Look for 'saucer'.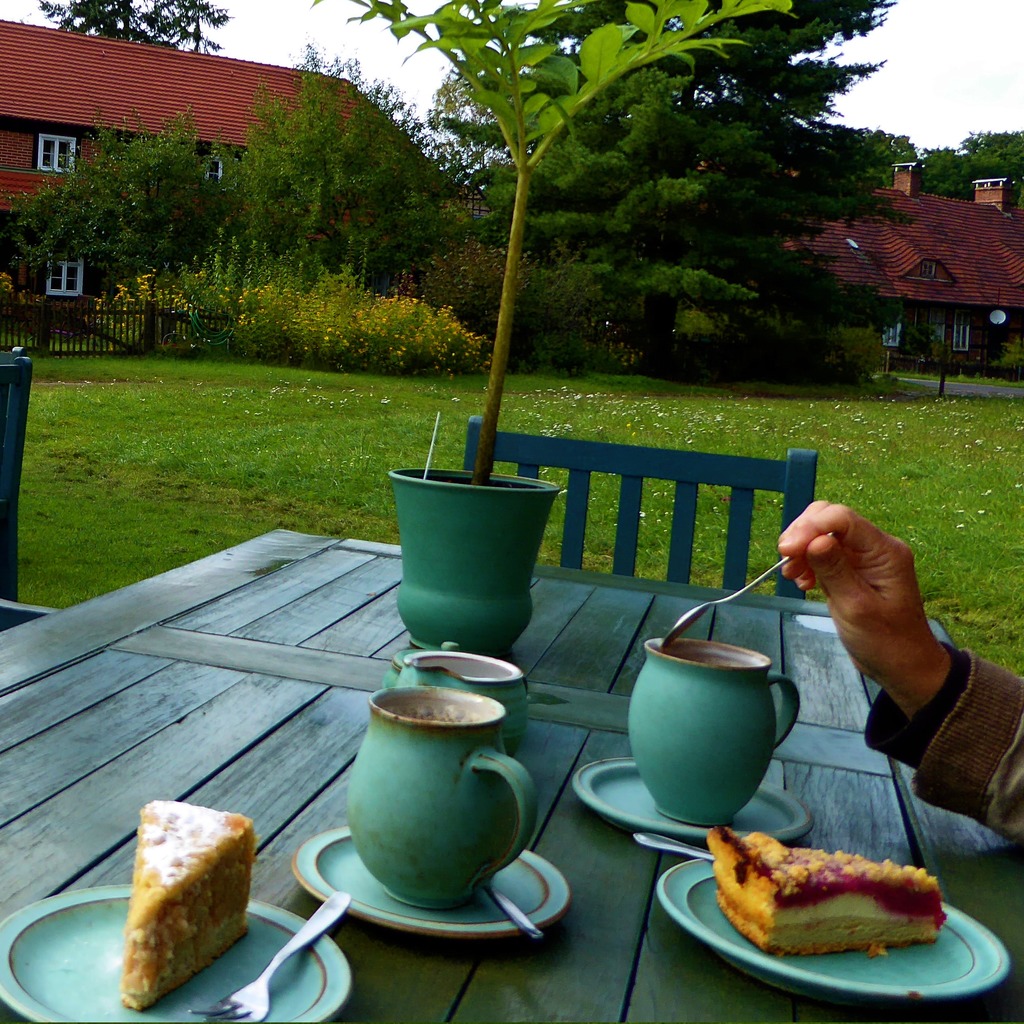
Found: bbox(287, 823, 567, 945).
